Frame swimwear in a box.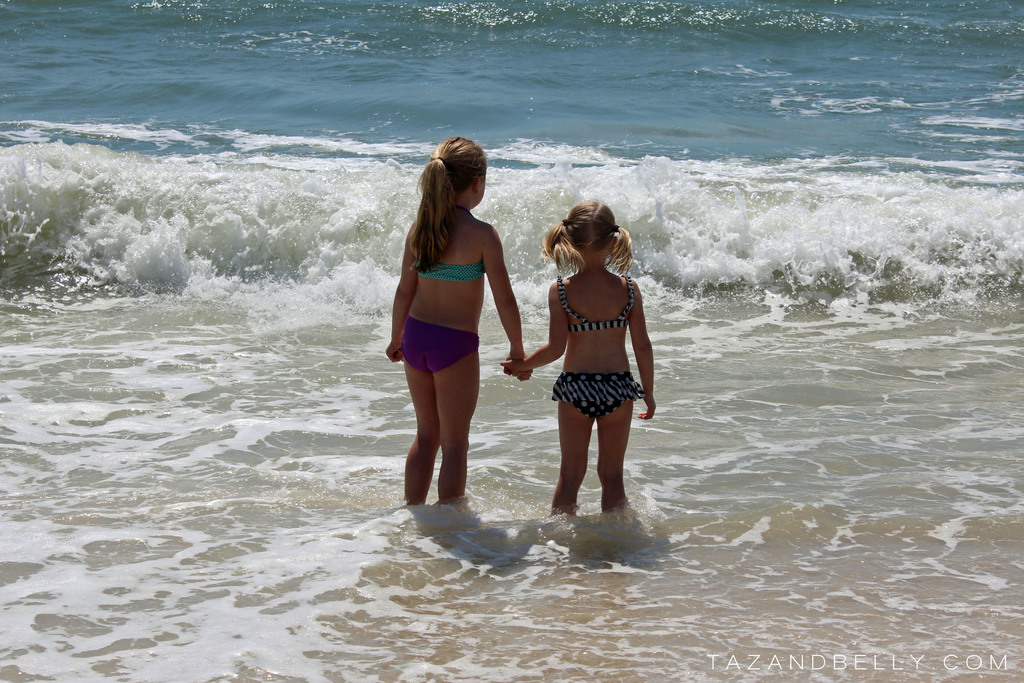
<box>557,274,633,333</box>.
